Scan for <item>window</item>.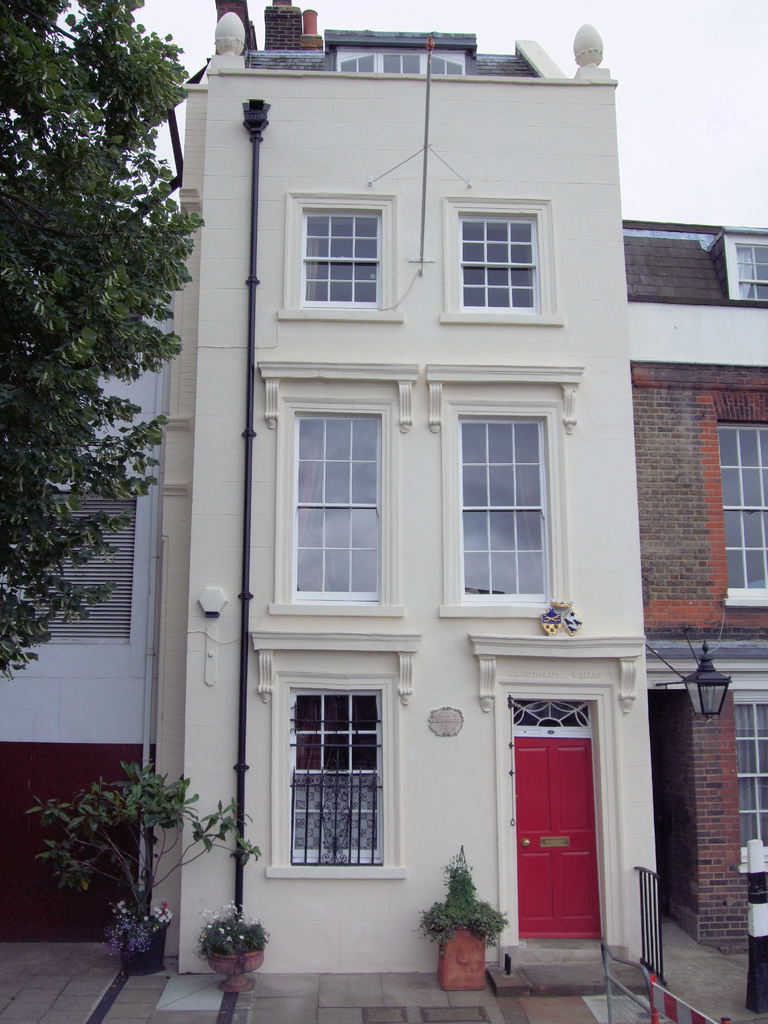
Scan result: locate(456, 426, 551, 606).
